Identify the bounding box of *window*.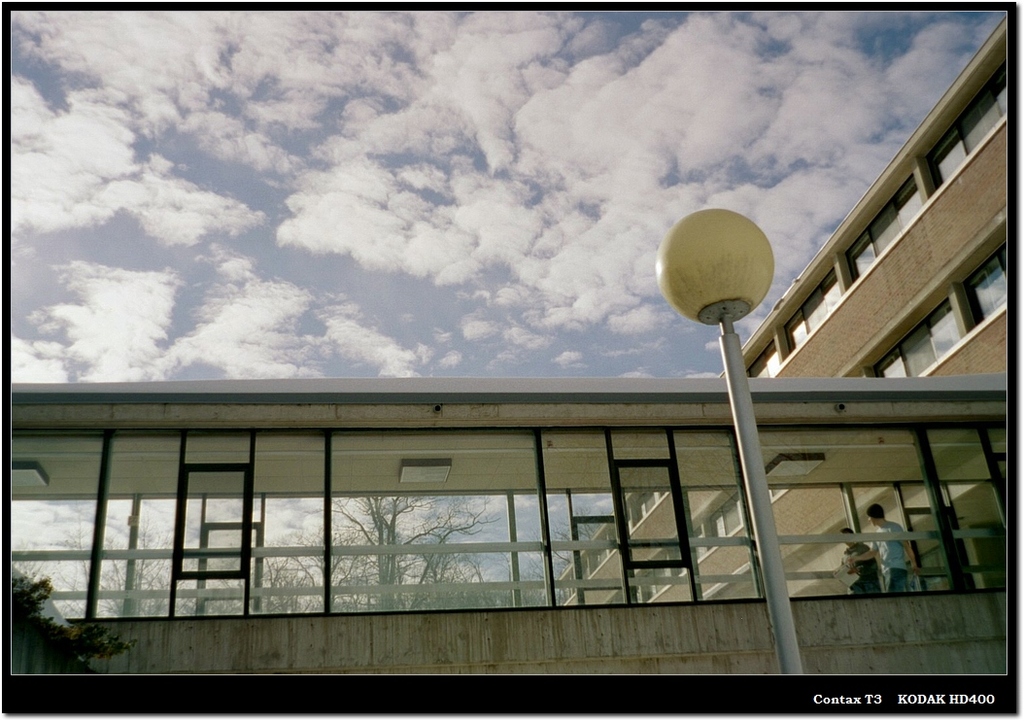
bbox=[628, 490, 657, 525].
